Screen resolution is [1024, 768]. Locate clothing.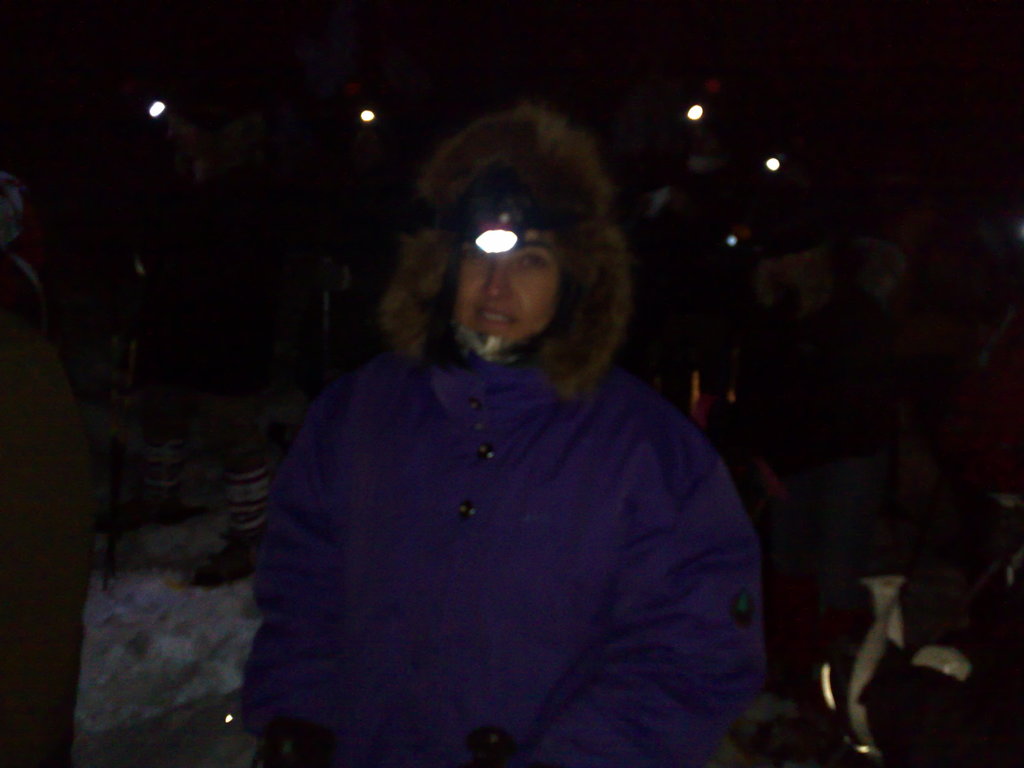
256/120/760/767.
